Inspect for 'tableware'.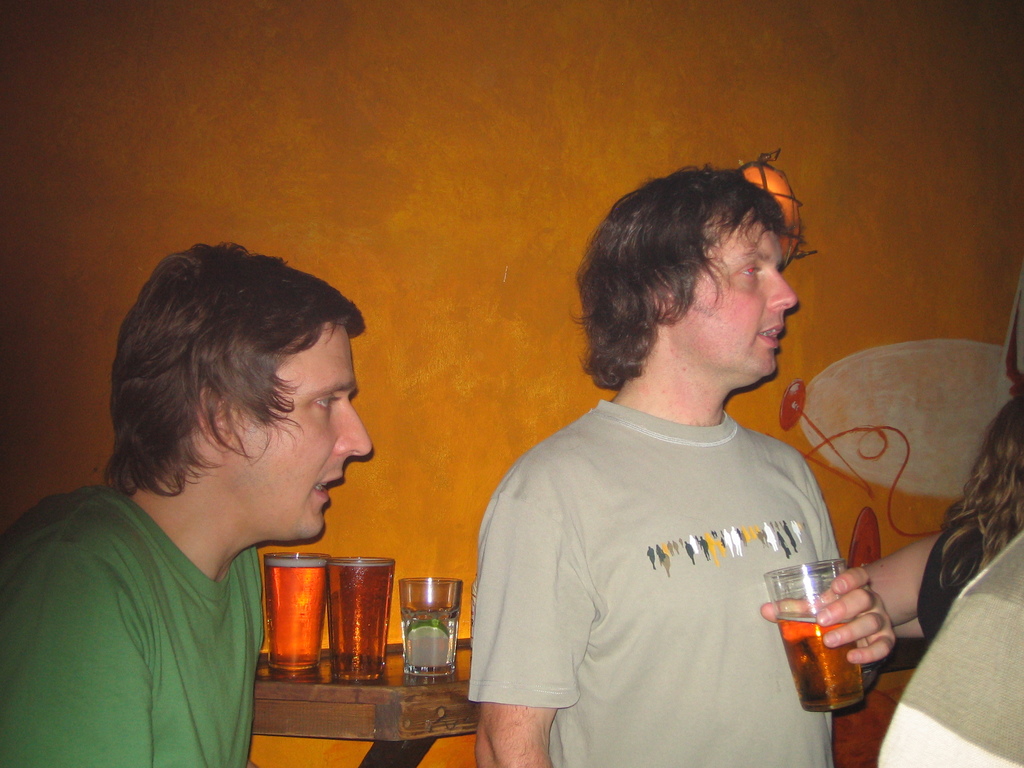
Inspection: Rect(328, 557, 397, 678).
